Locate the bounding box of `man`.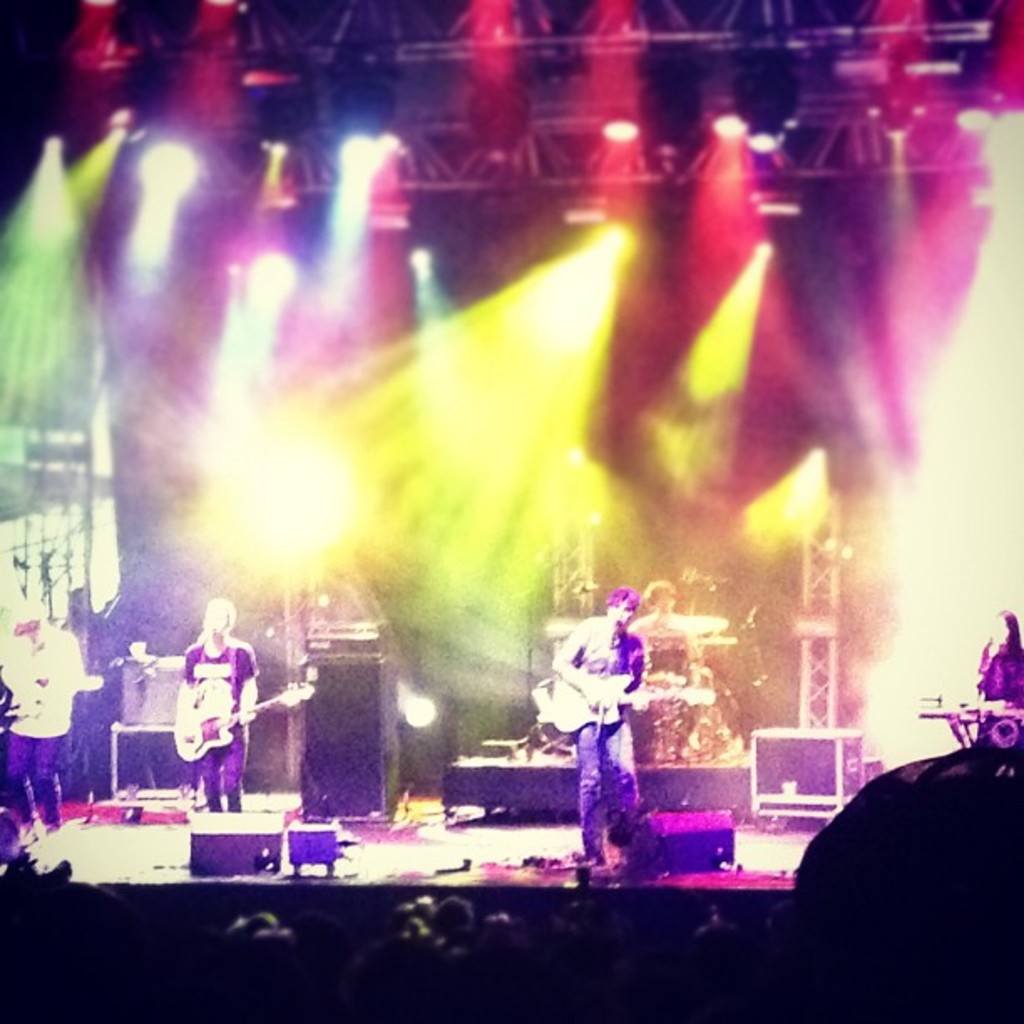
Bounding box: bbox=[544, 579, 649, 860].
